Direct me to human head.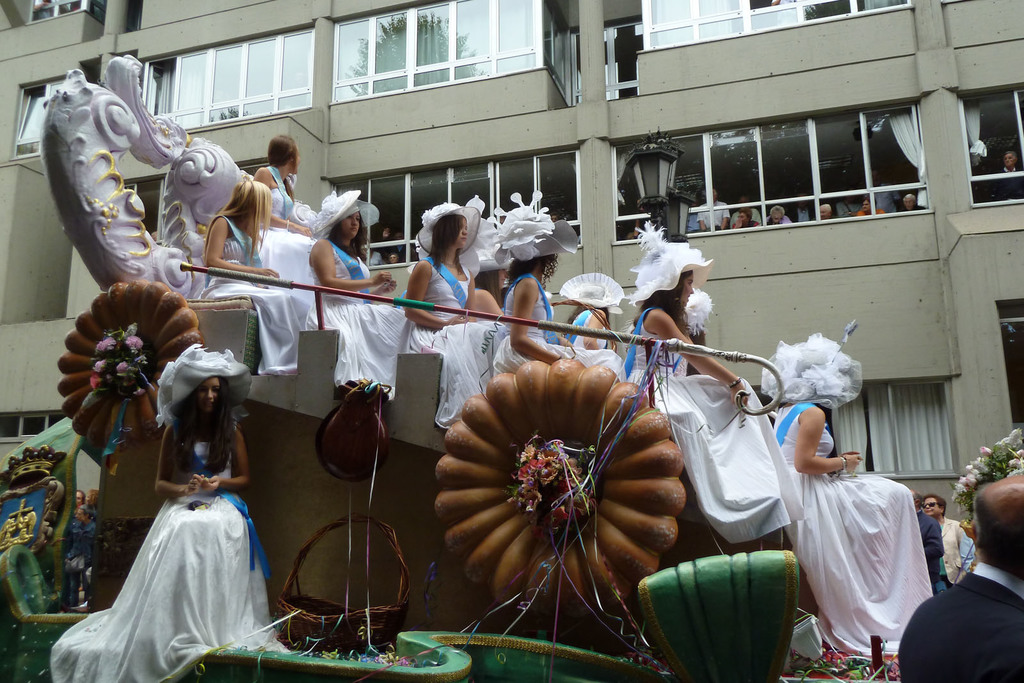
Direction: BBox(414, 194, 483, 260).
